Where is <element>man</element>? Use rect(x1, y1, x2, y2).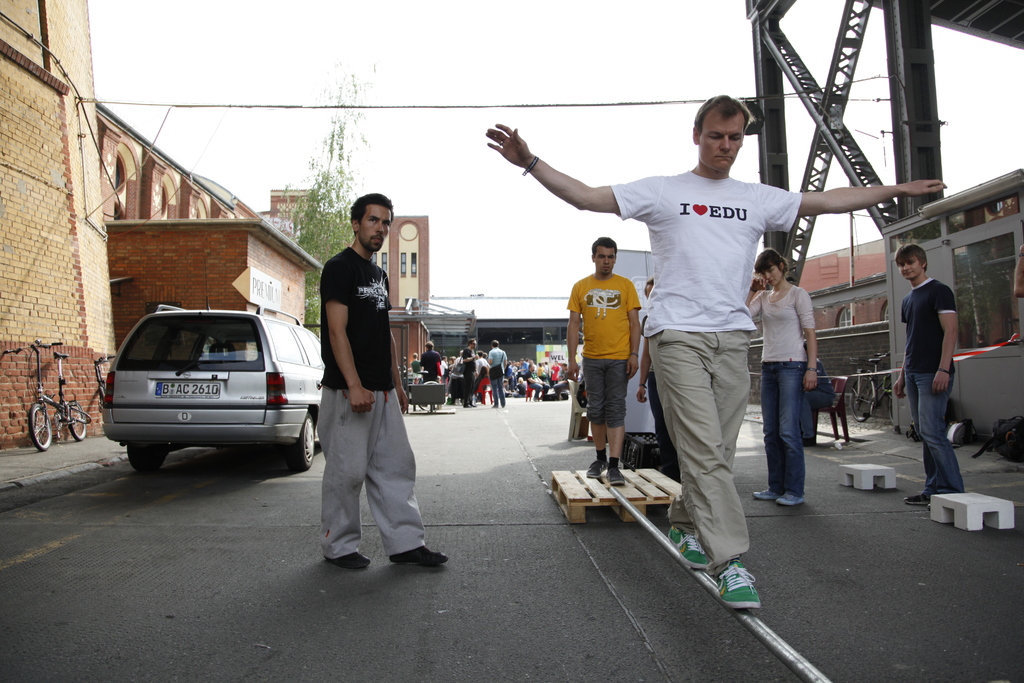
rect(415, 336, 442, 411).
